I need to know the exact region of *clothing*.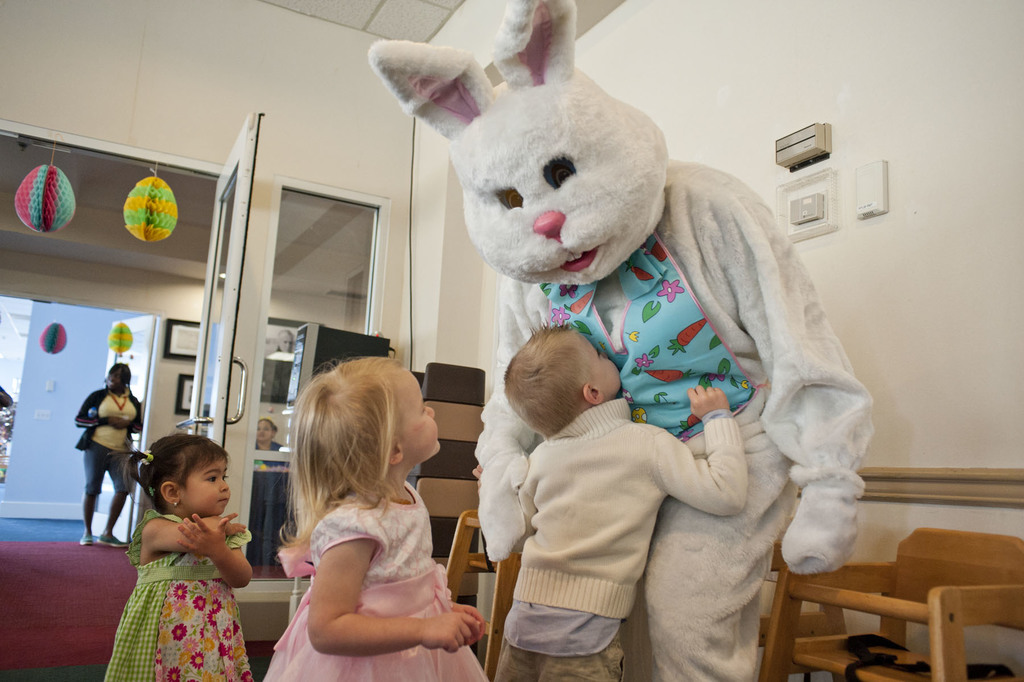
Region: <bbox>493, 399, 740, 681</bbox>.
